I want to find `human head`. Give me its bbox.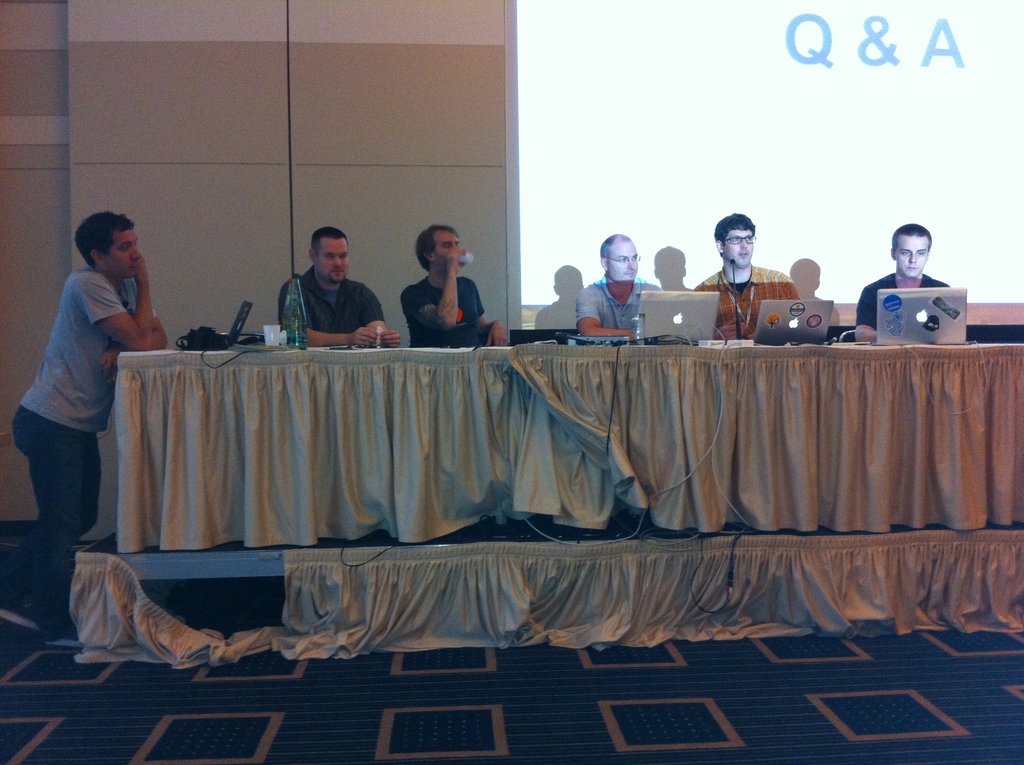
(600, 232, 640, 280).
